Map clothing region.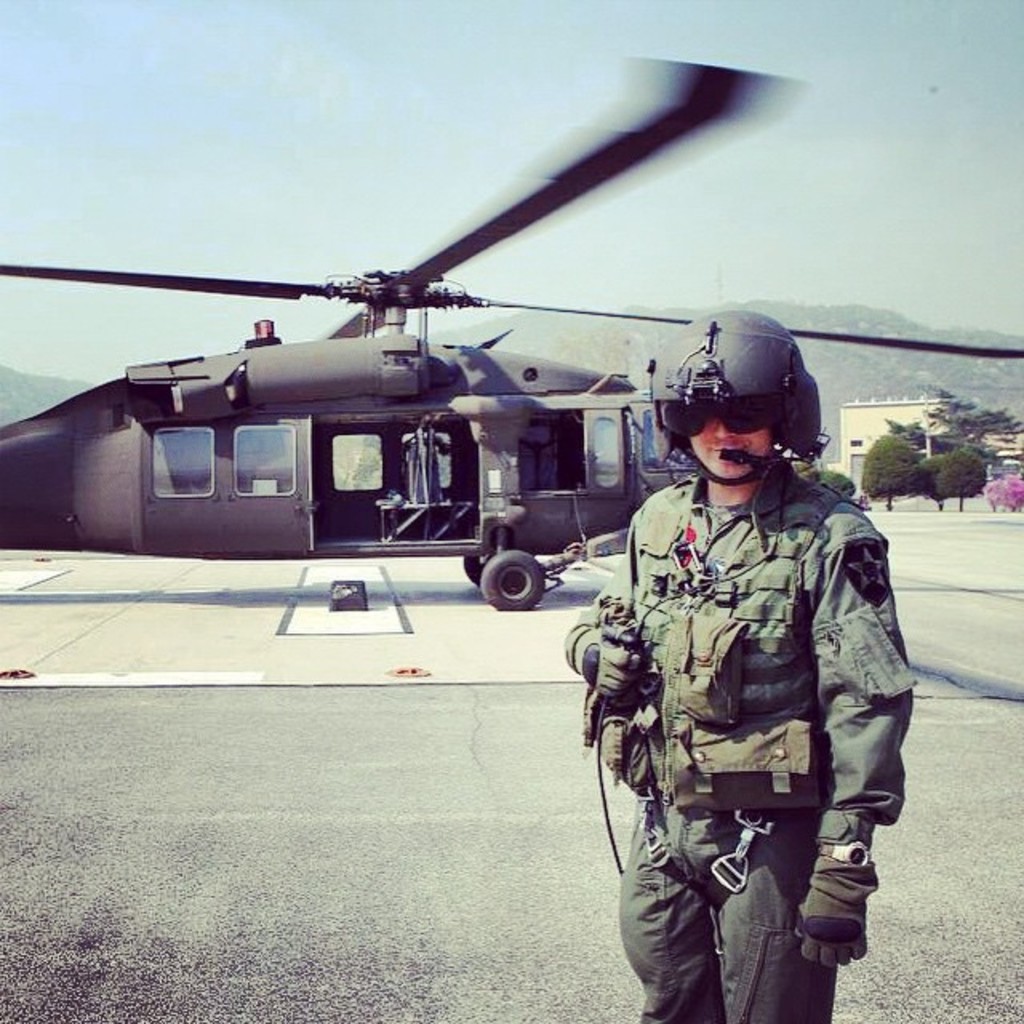
Mapped to region(558, 461, 922, 1022).
